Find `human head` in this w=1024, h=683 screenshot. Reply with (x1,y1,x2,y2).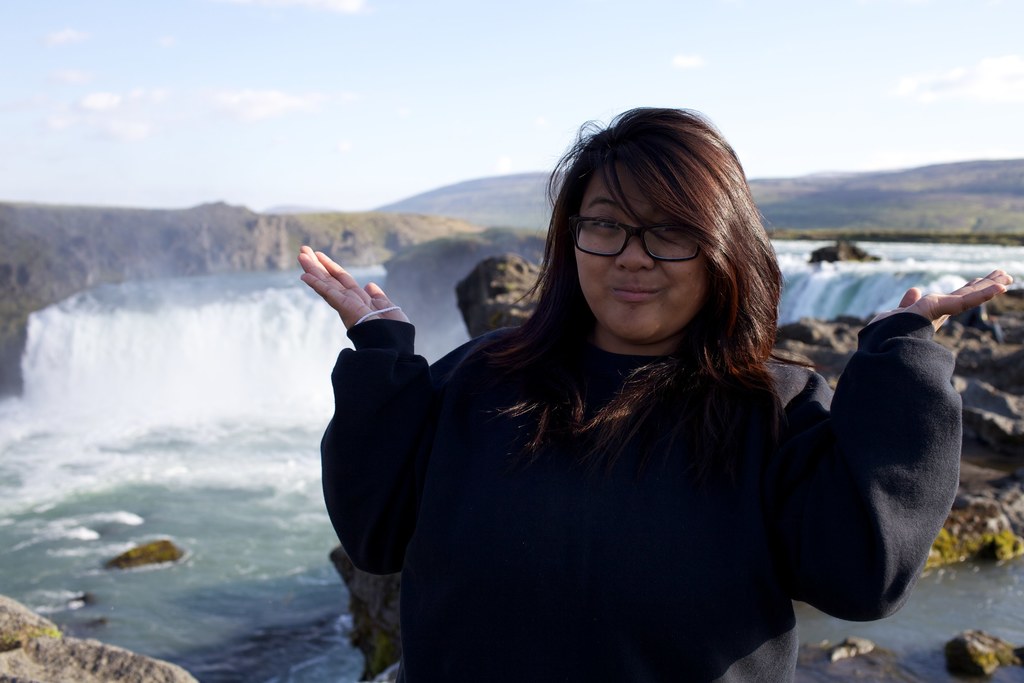
(512,102,771,360).
